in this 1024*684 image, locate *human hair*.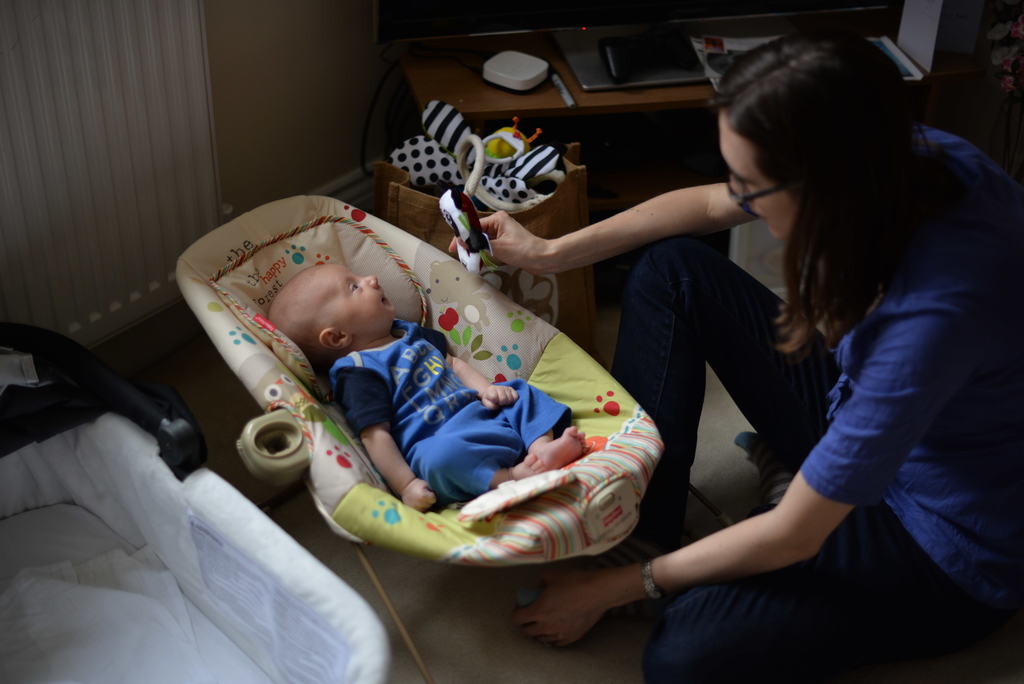
Bounding box: 708 22 942 378.
